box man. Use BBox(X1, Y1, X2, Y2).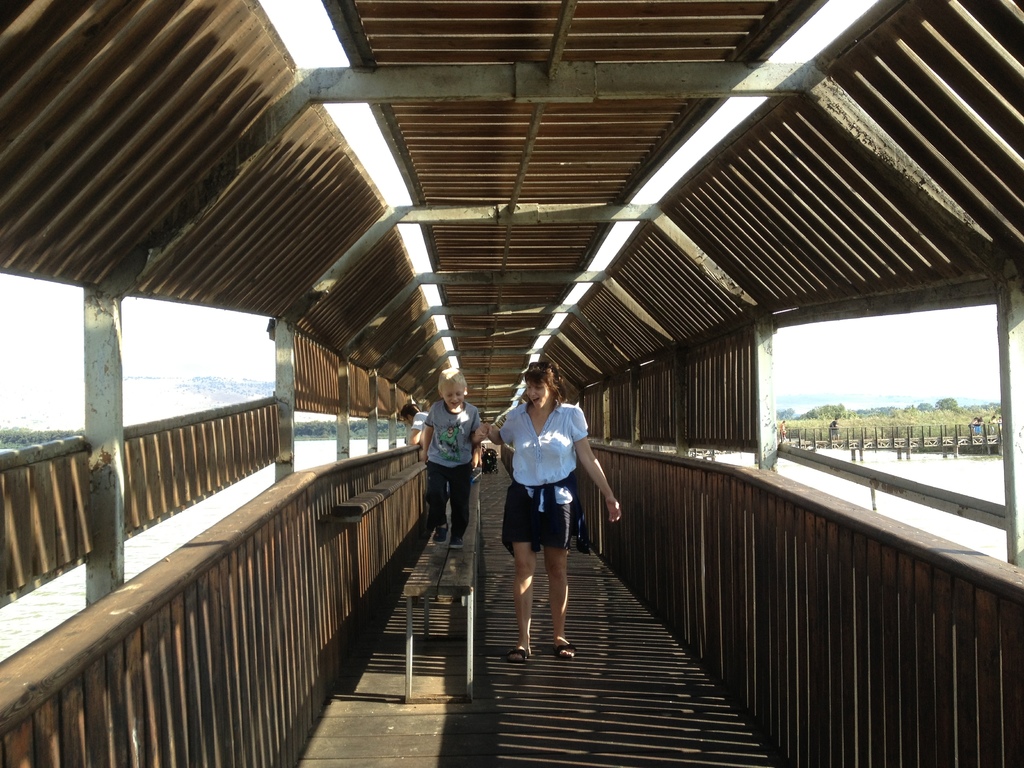
BBox(829, 418, 842, 442).
